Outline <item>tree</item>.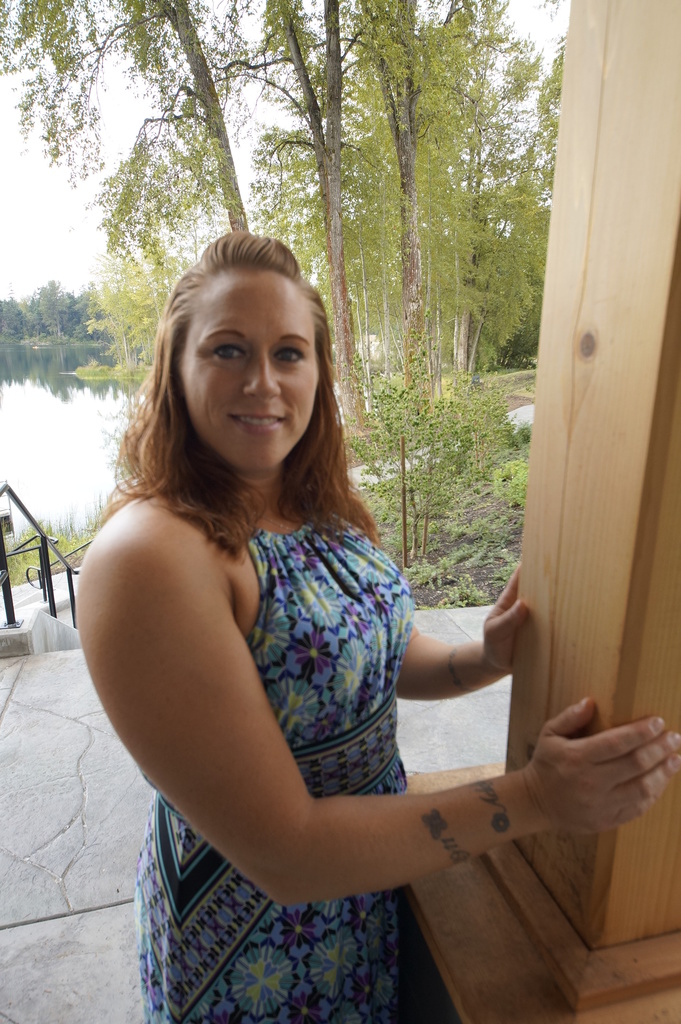
Outline: 425:0:527:355.
